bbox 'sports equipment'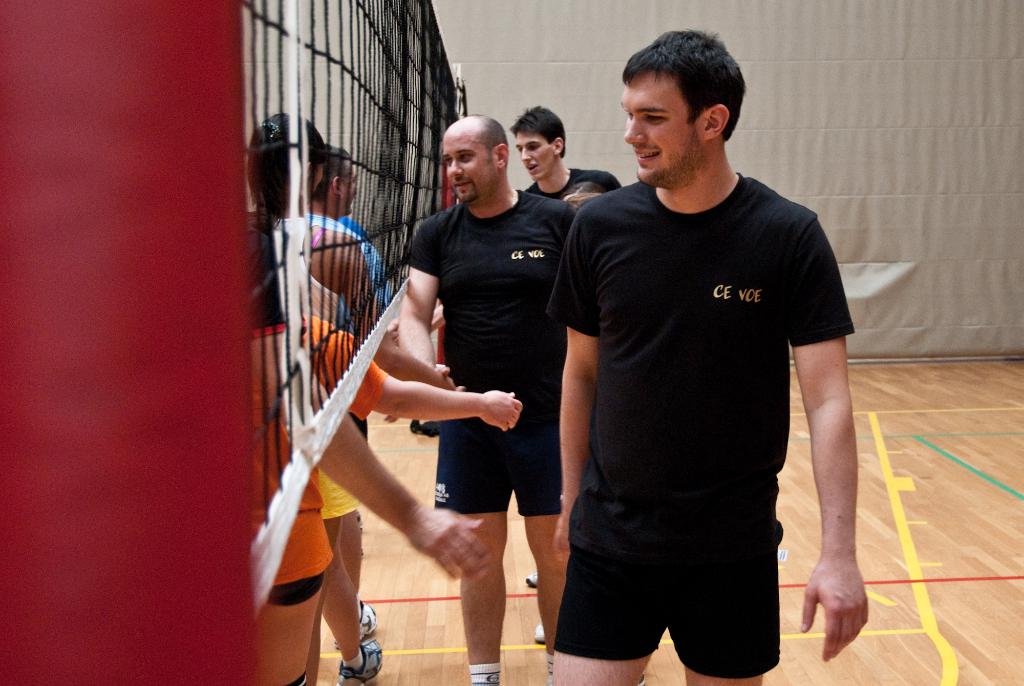
<bbox>239, 0, 469, 612</bbox>
